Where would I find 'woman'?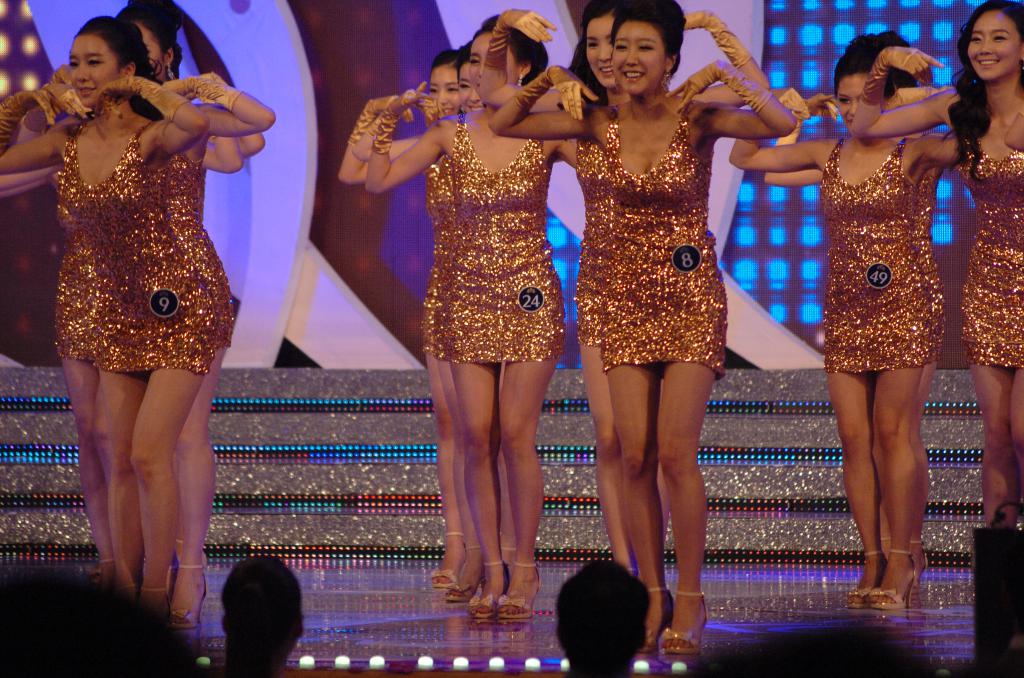
At Rect(451, 0, 778, 606).
